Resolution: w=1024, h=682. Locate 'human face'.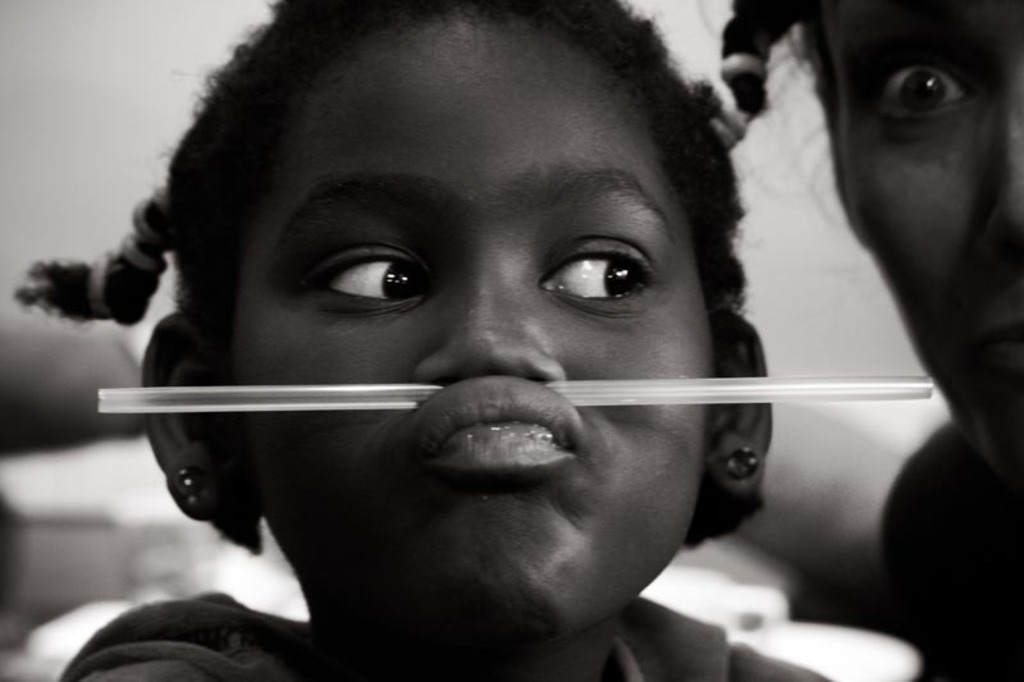
select_region(837, 0, 1023, 479).
